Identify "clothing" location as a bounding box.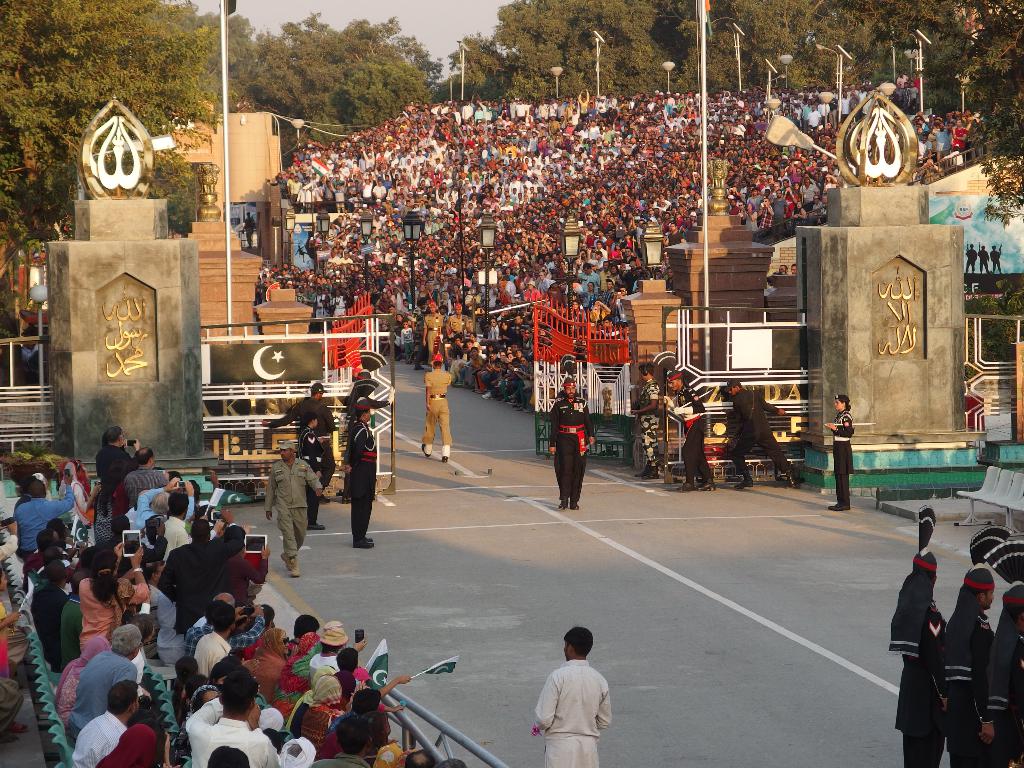
x1=636 y1=383 x2=662 y2=477.
